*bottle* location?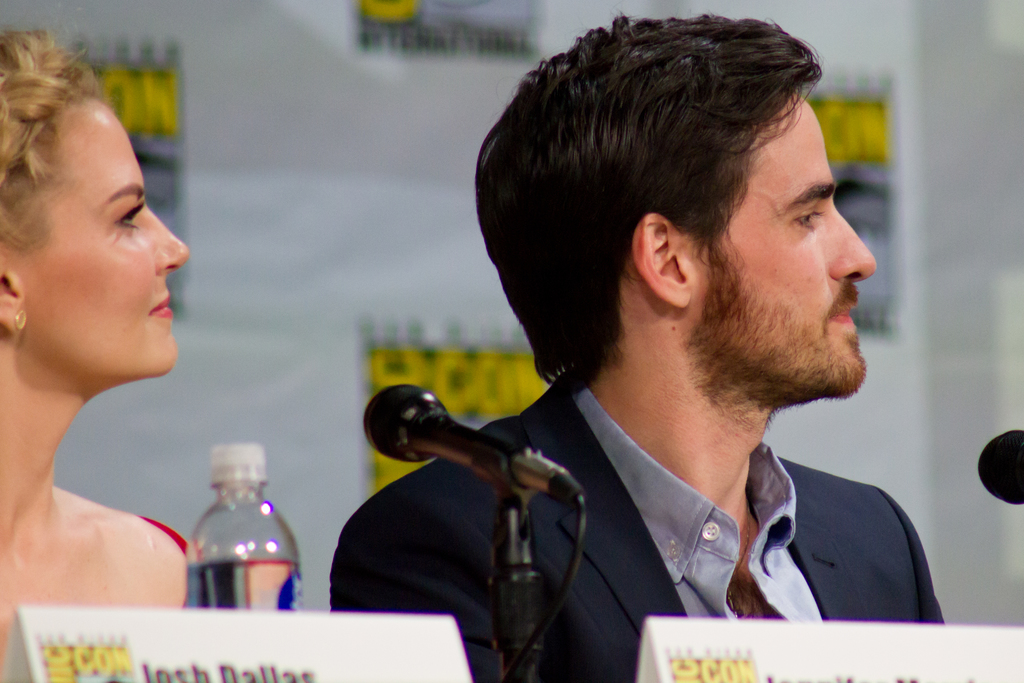
(166,436,303,630)
